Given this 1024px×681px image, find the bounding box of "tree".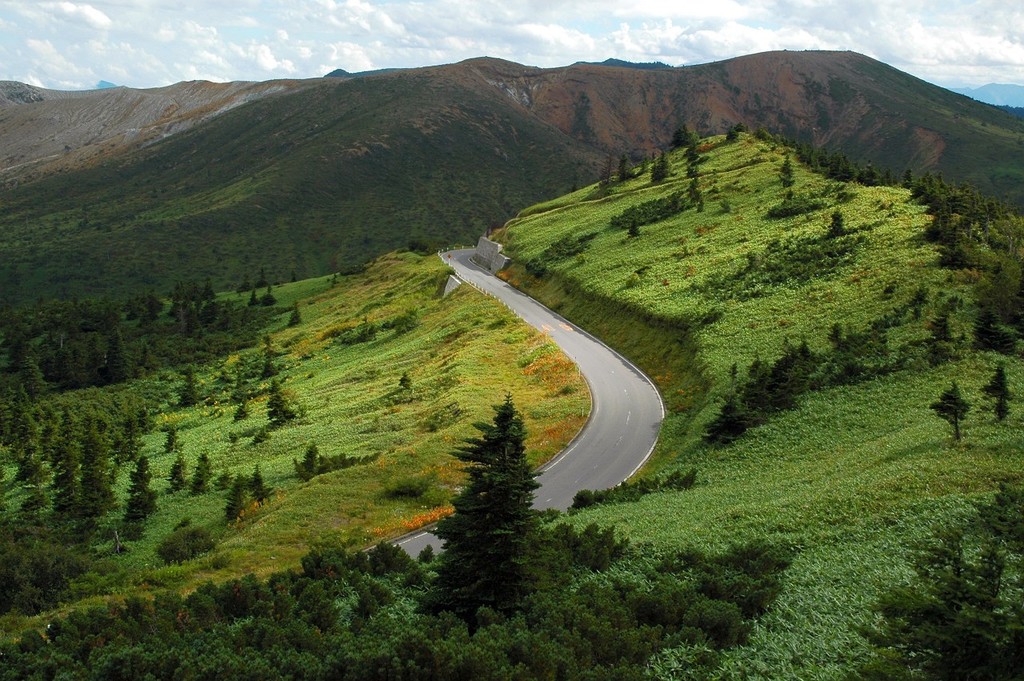
<region>223, 465, 244, 522</region>.
